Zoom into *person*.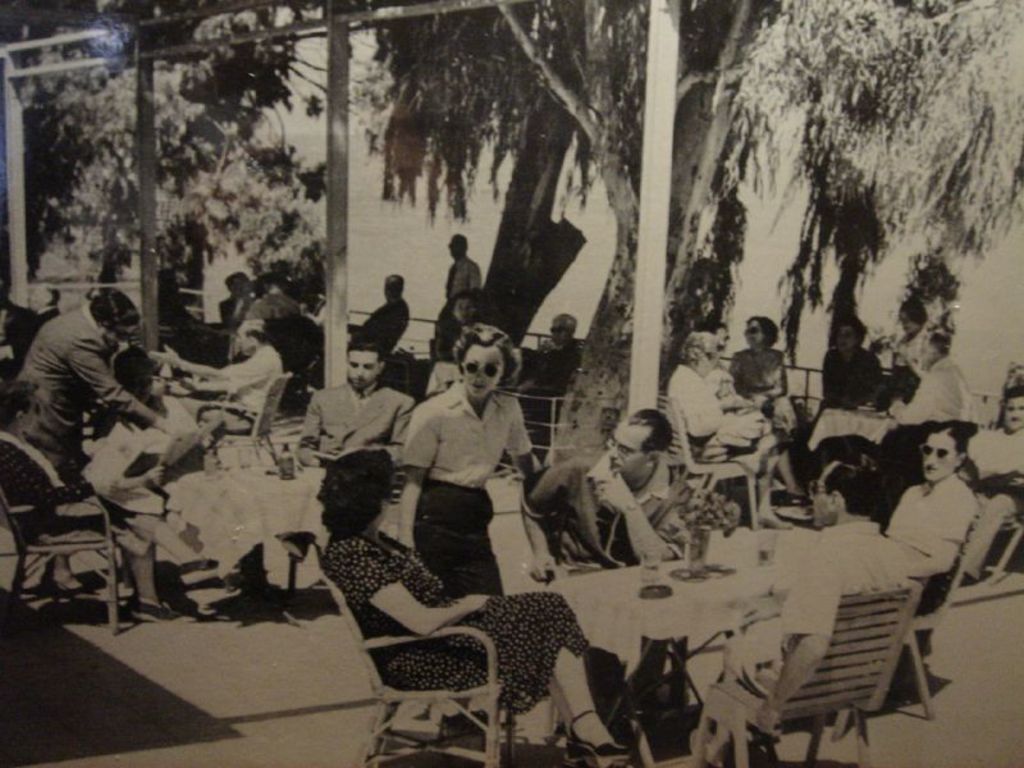
Zoom target: {"x1": 689, "y1": 465, "x2": 936, "y2": 744}.
